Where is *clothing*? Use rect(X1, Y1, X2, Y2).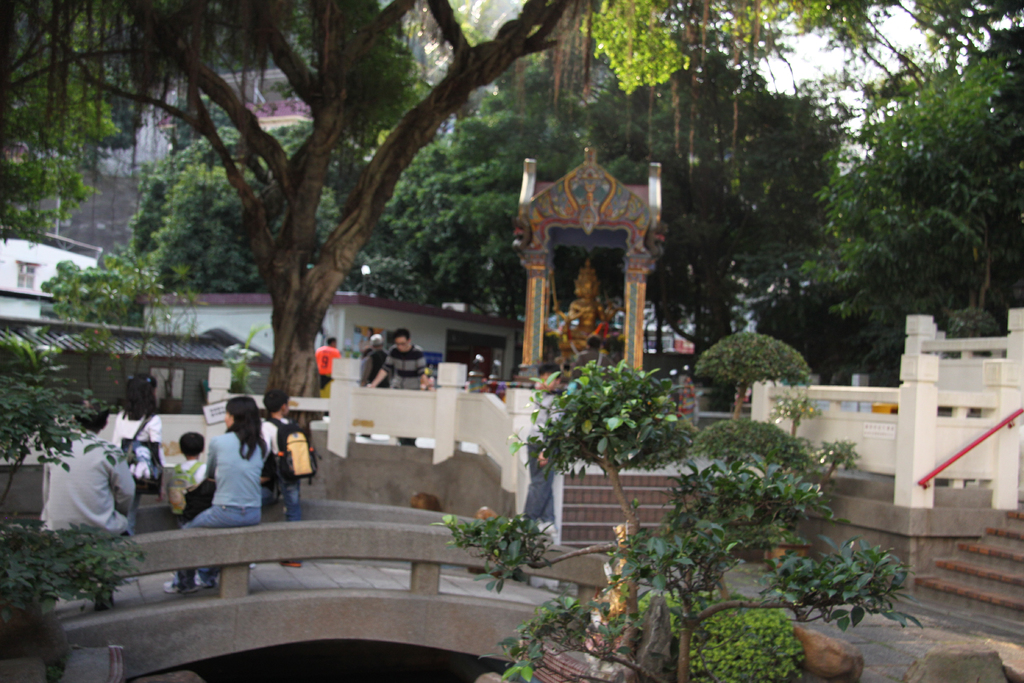
rect(382, 343, 429, 446).
